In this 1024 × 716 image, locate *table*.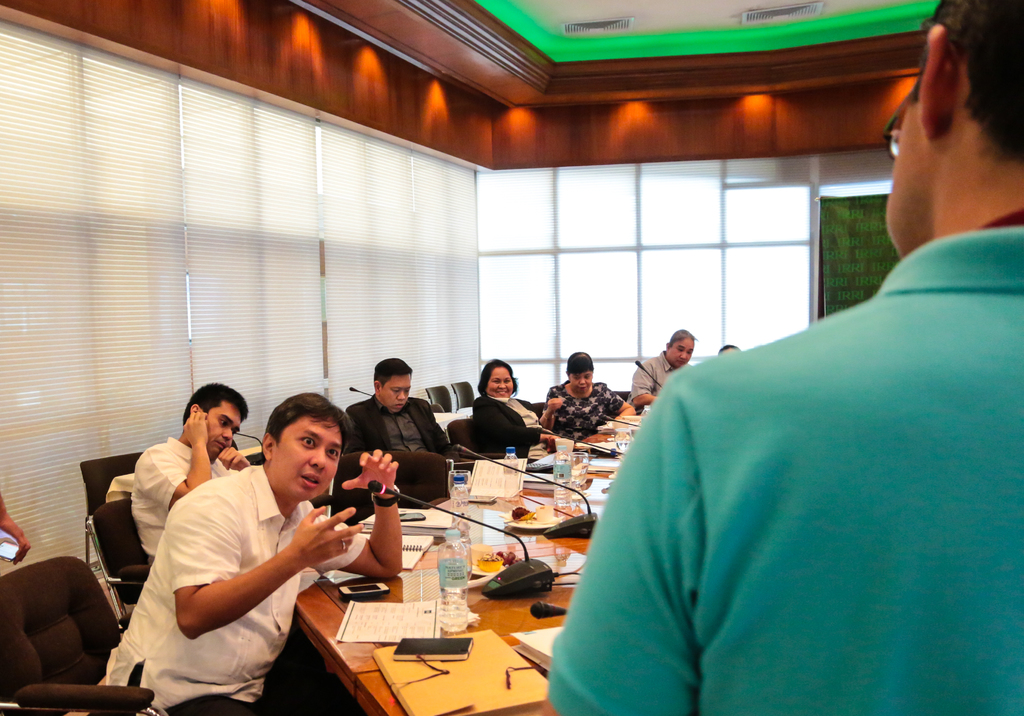
Bounding box: [x1=248, y1=569, x2=577, y2=706].
